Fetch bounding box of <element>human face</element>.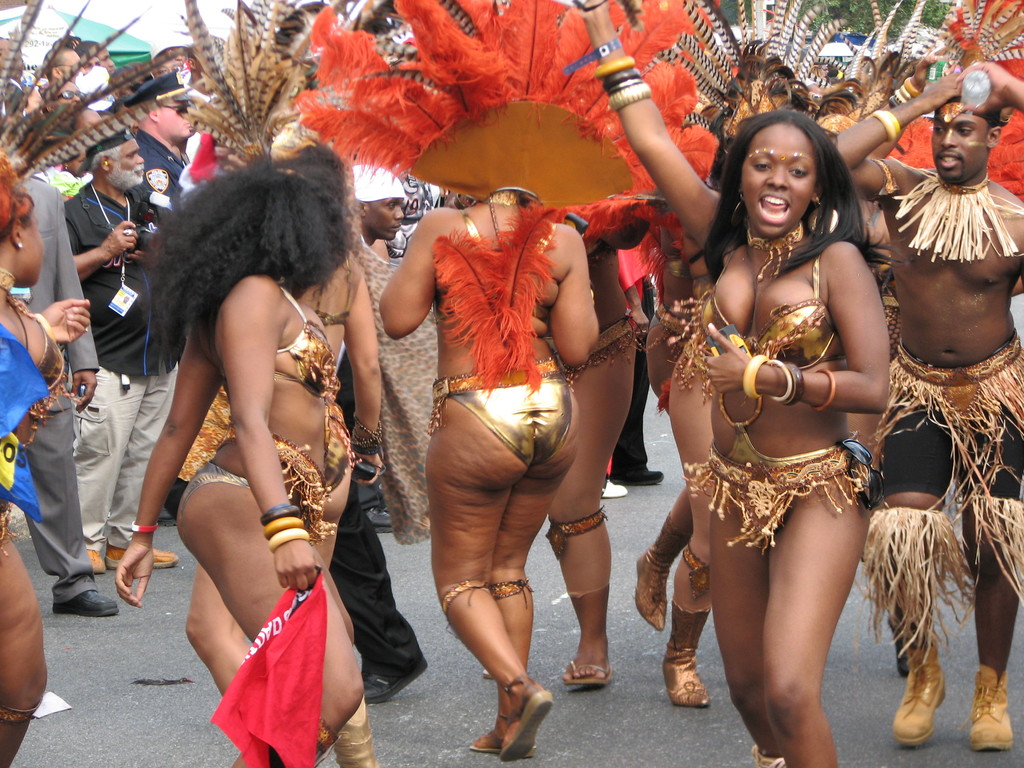
Bbox: [928,94,990,184].
